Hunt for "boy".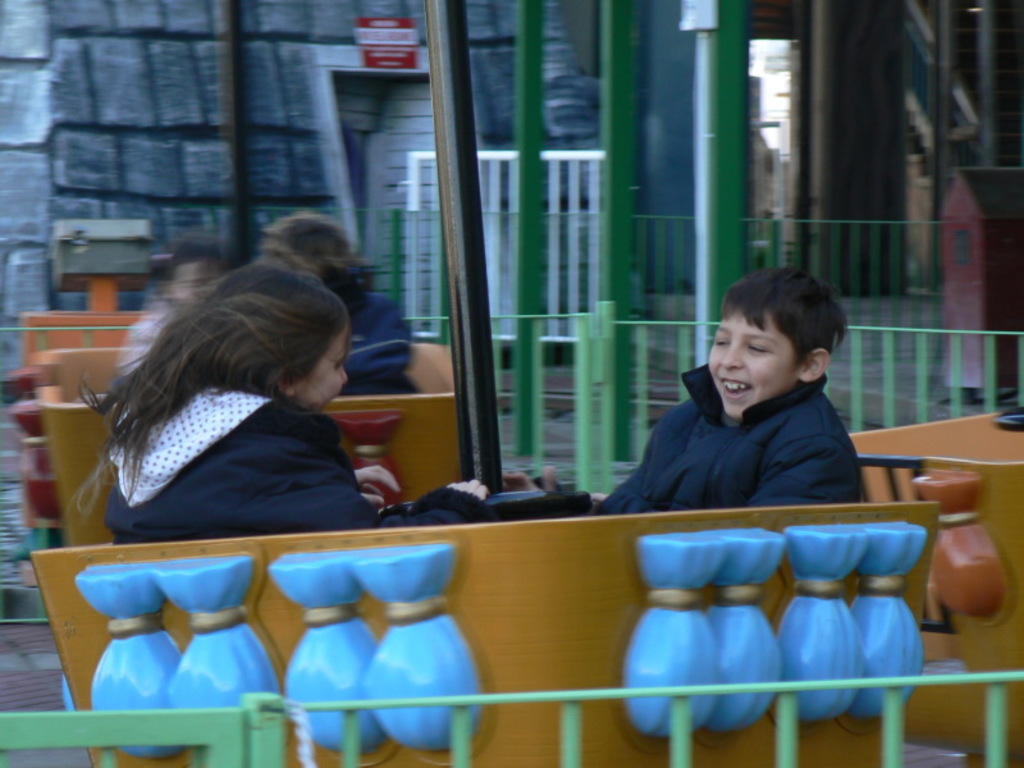
Hunted down at [x1=607, y1=264, x2=887, y2=517].
